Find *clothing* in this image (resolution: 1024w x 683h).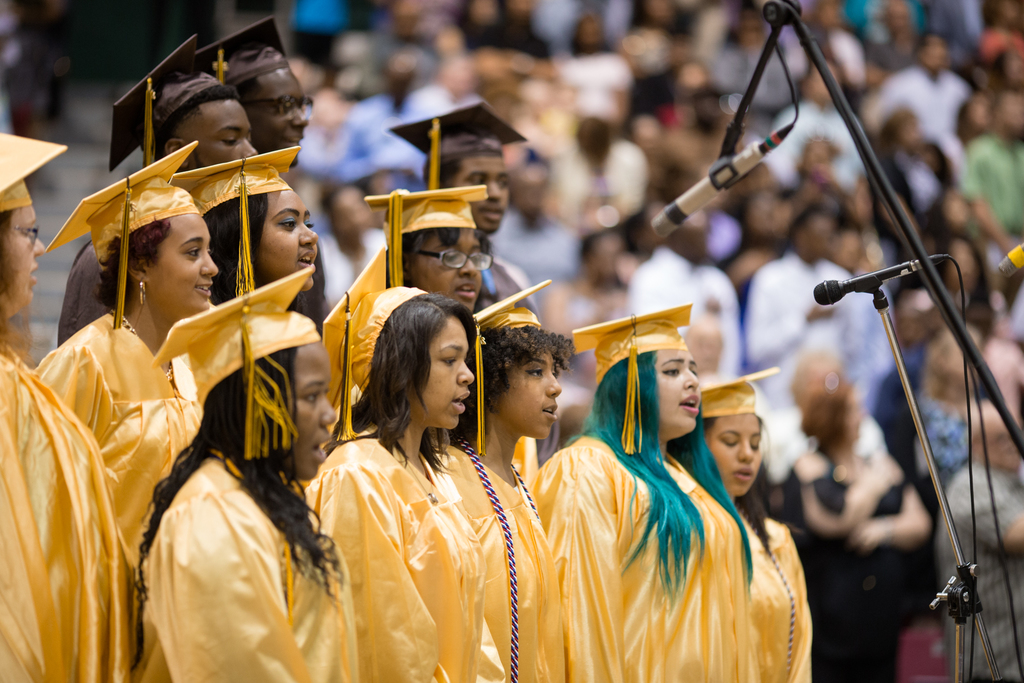
region(319, 235, 415, 424).
